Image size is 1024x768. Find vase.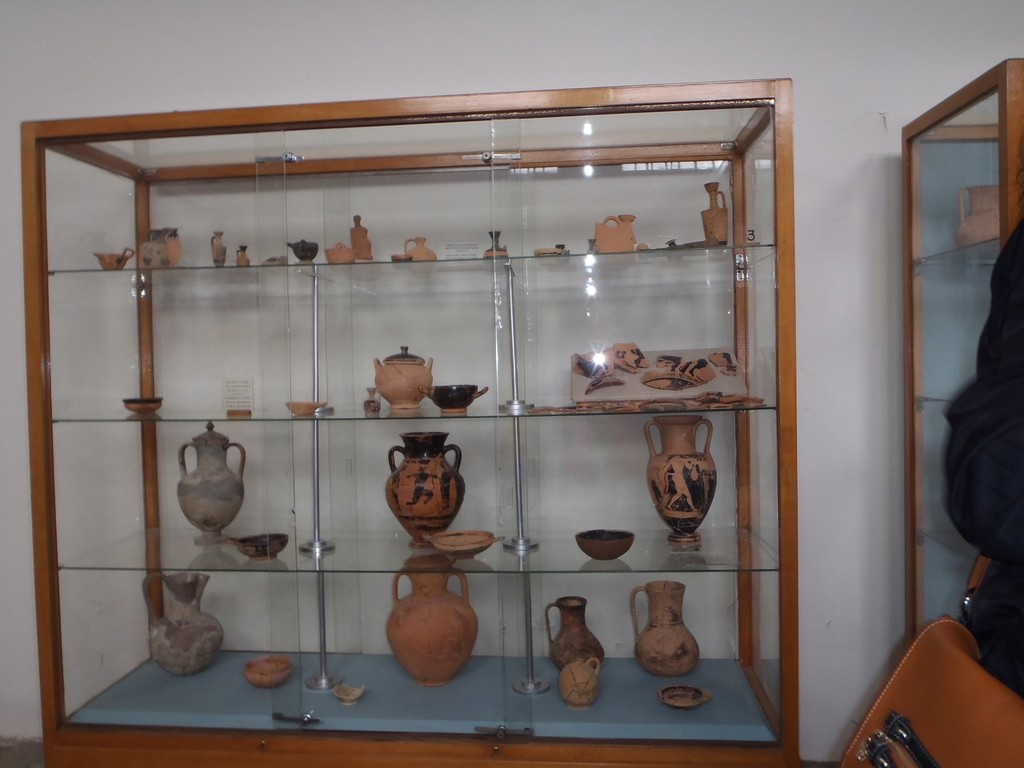
[left=543, top=594, right=597, bottom=671].
